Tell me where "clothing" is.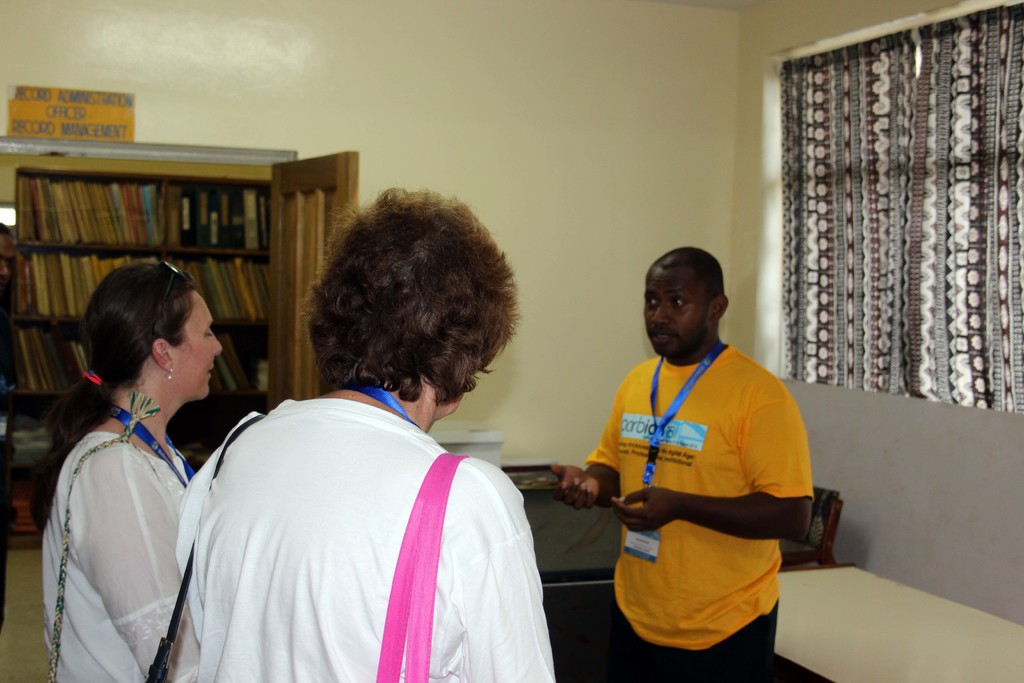
"clothing" is at [44, 429, 190, 682].
